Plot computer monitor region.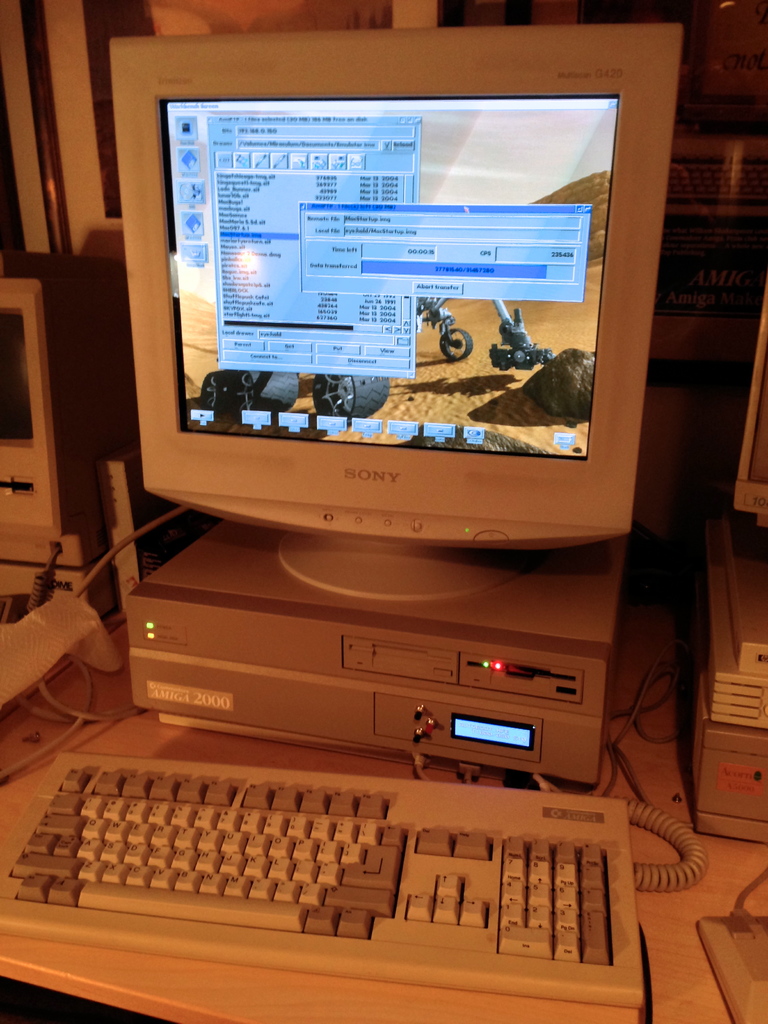
Plotted at left=734, top=230, right=767, bottom=552.
